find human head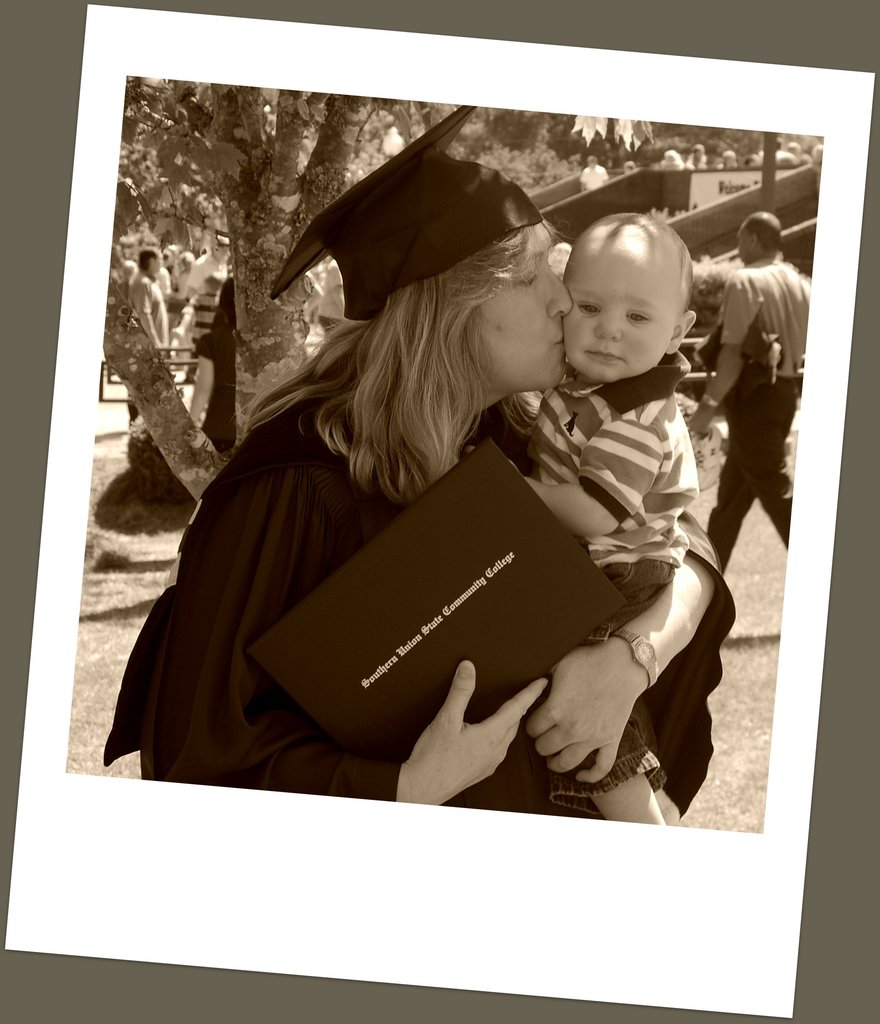
(left=729, top=209, right=781, bottom=267)
